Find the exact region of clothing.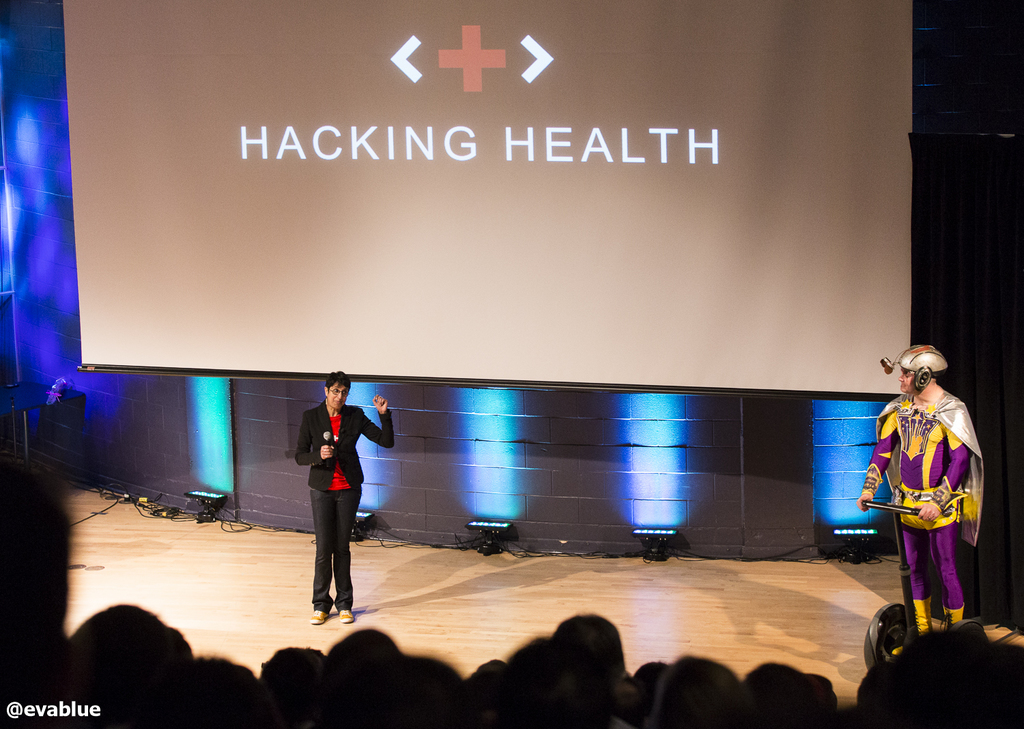
Exact region: select_region(879, 374, 976, 637).
